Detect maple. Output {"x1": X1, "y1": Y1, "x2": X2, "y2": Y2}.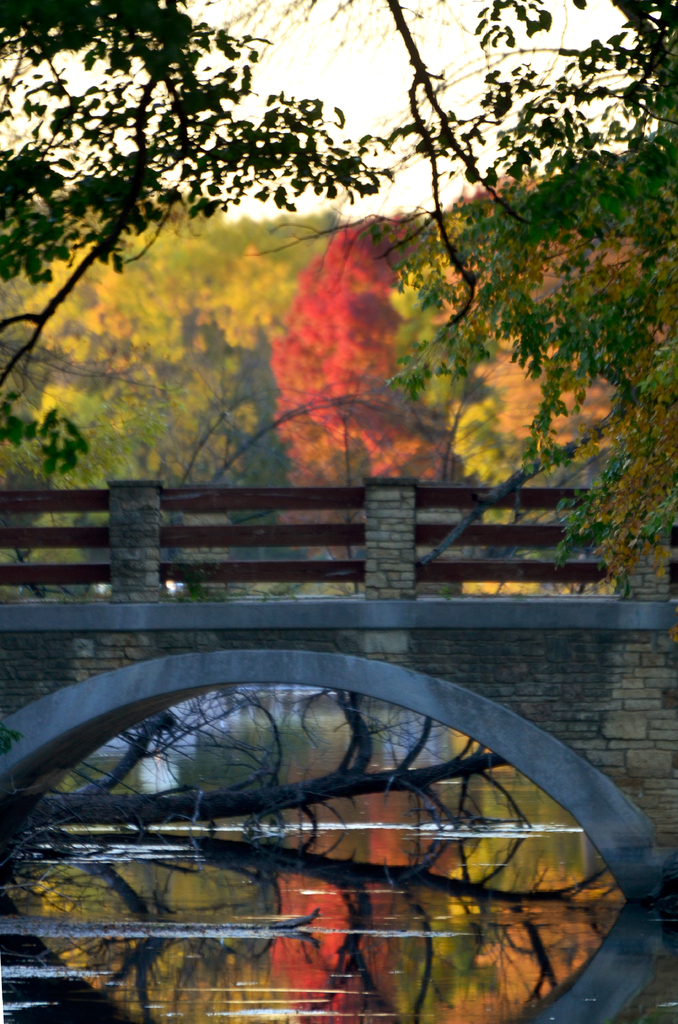
{"x1": 0, "y1": 3, "x2": 677, "y2": 594}.
